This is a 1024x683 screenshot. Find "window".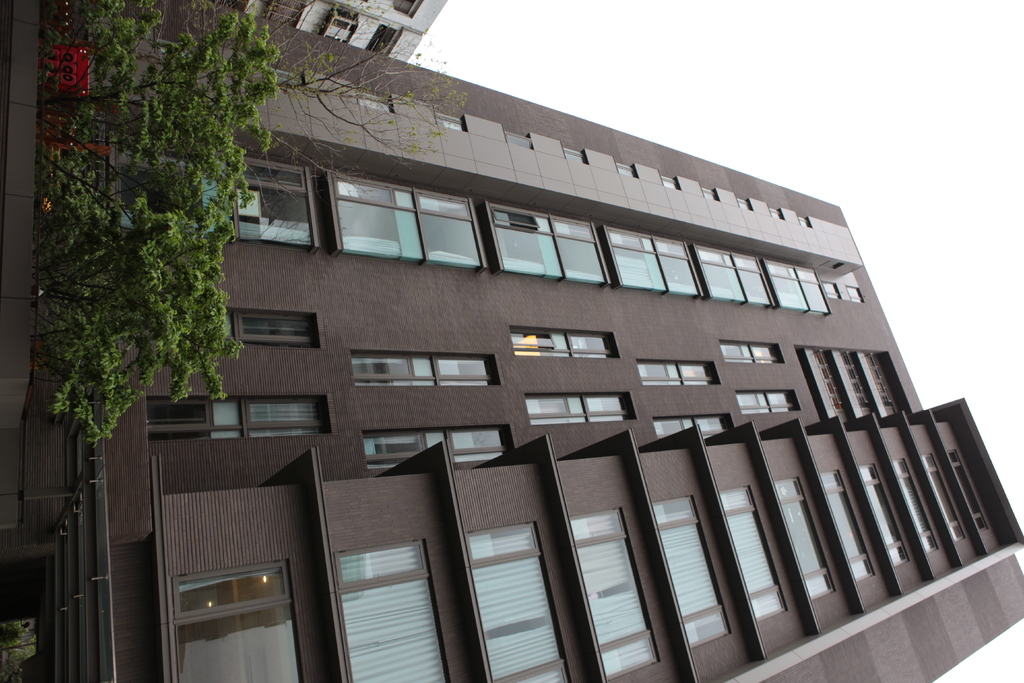
Bounding box: crop(691, 243, 774, 308).
